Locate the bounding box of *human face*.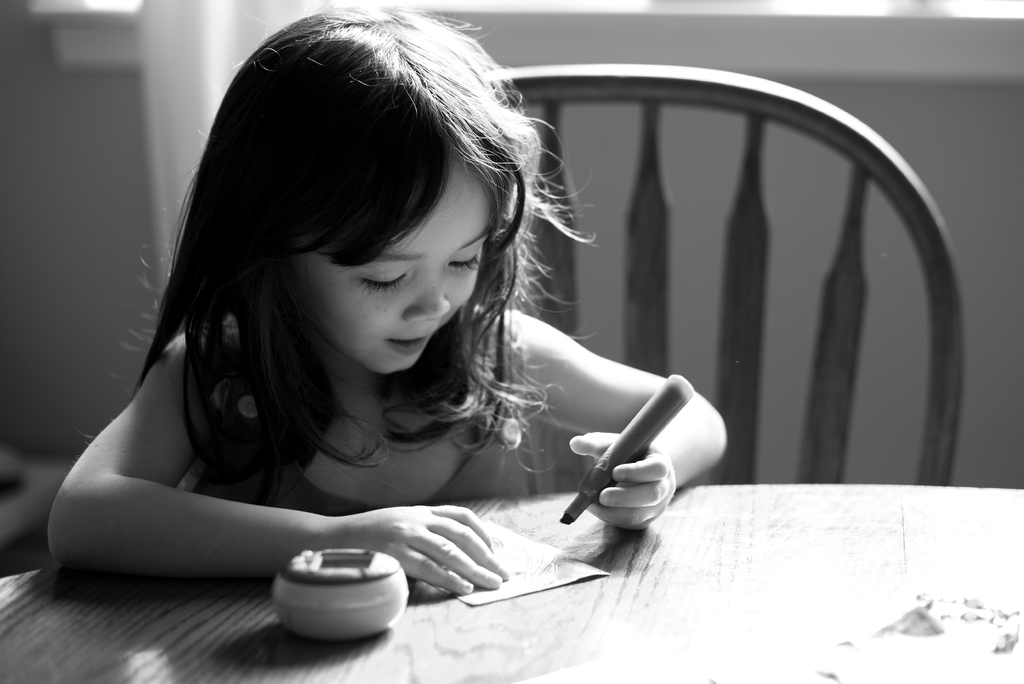
Bounding box: (291, 186, 487, 377).
